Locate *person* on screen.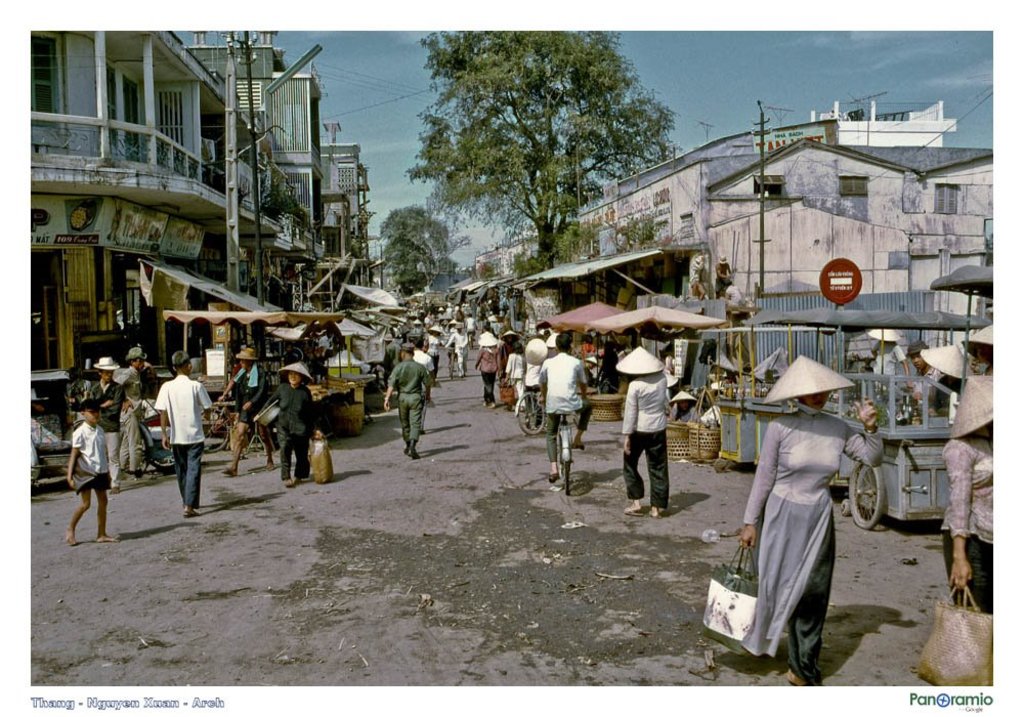
On screen at 686/252/709/300.
